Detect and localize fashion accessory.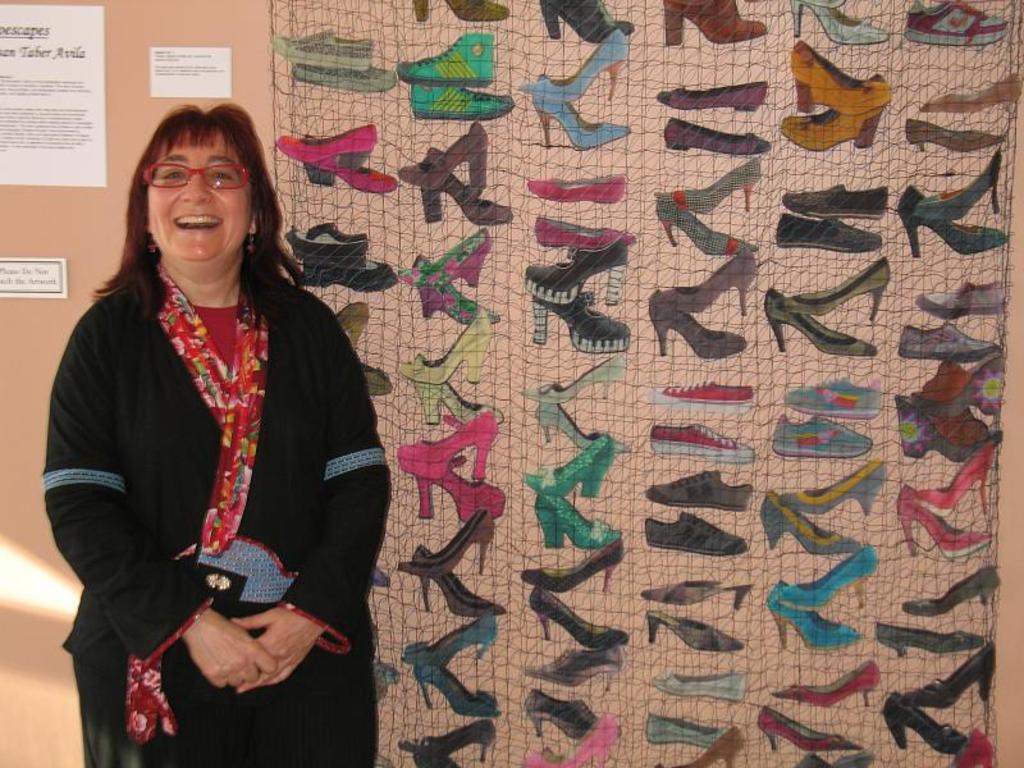
Localized at [x1=652, y1=376, x2=762, y2=413].
